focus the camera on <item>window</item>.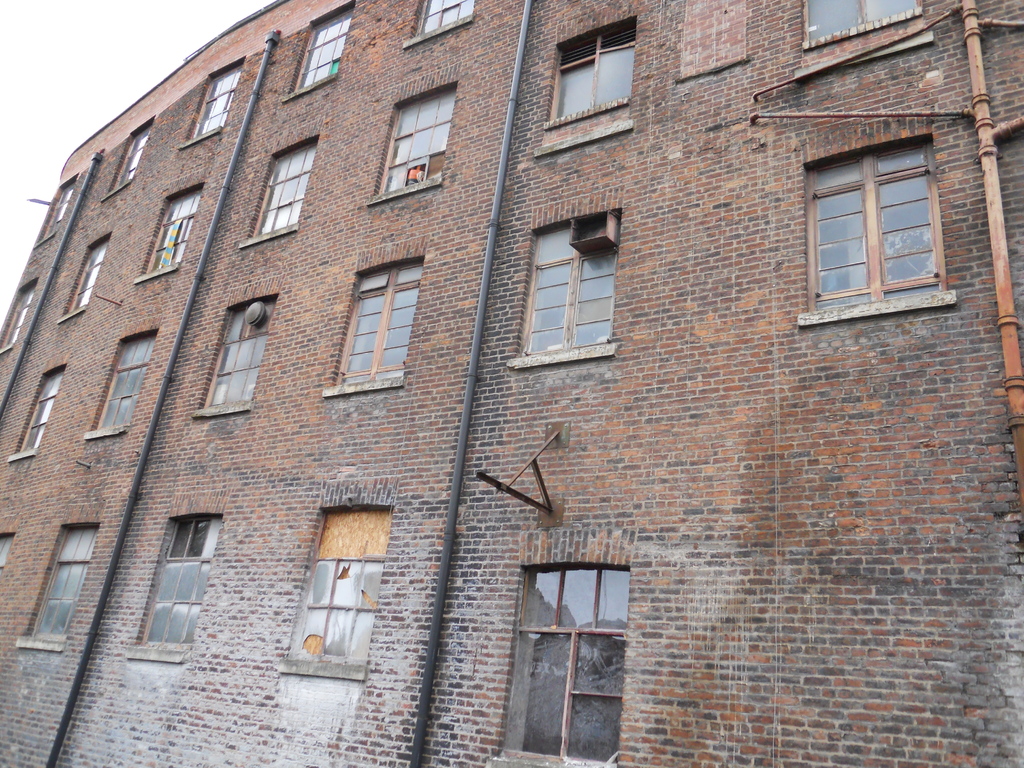
Focus region: {"x1": 101, "y1": 106, "x2": 157, "y2": 200}.
